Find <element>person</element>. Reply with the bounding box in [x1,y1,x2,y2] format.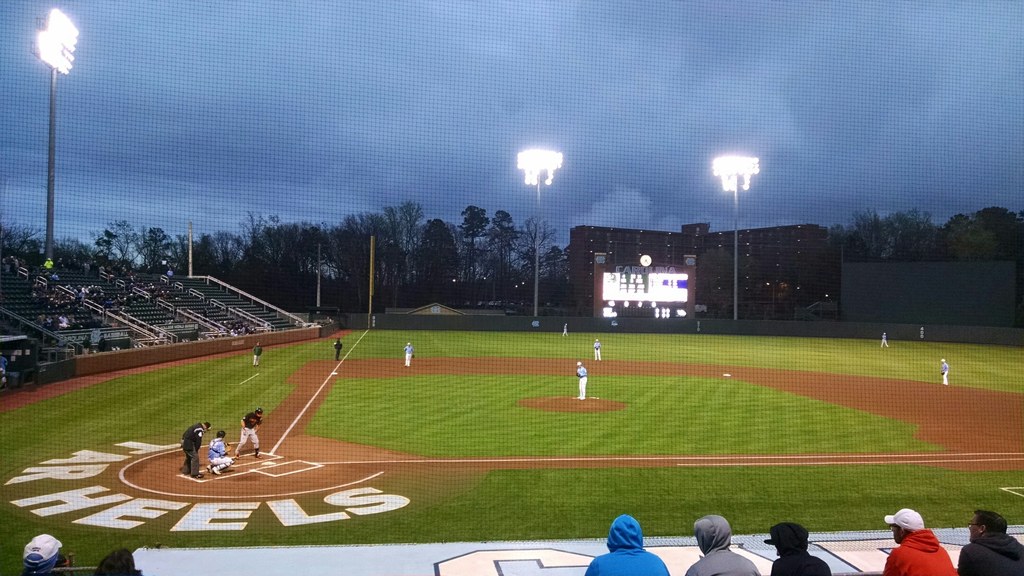
[572,364,586,401].
